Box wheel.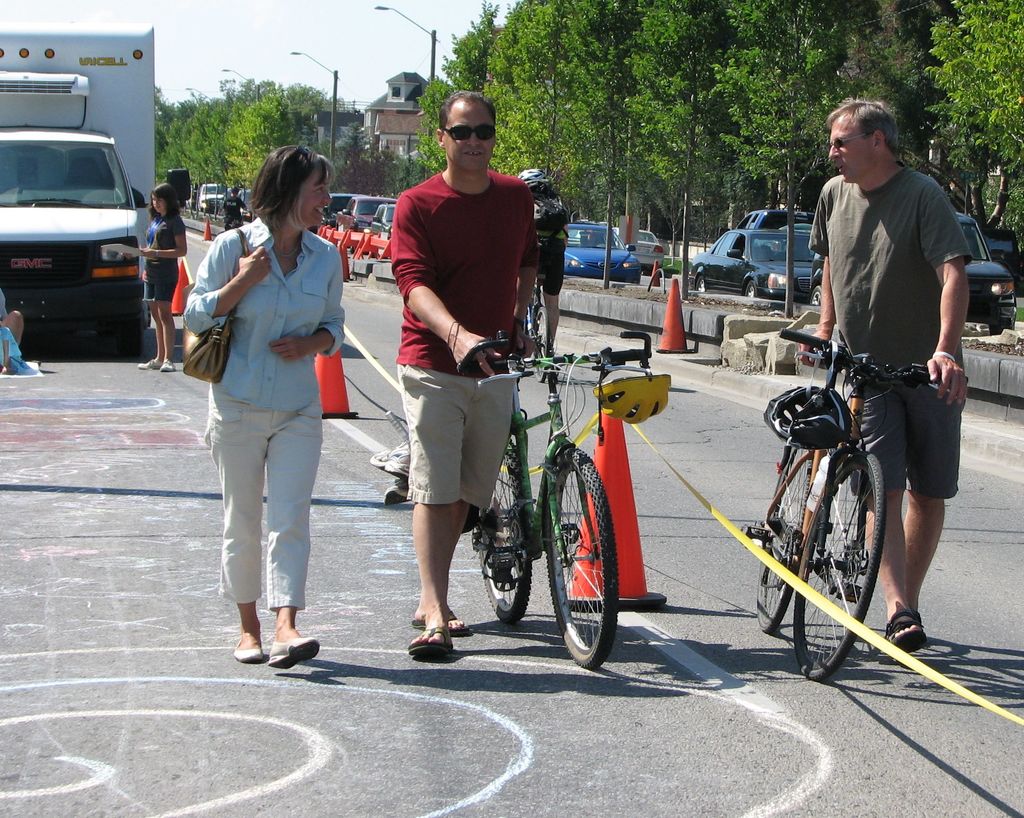
990,319,1015,336.
